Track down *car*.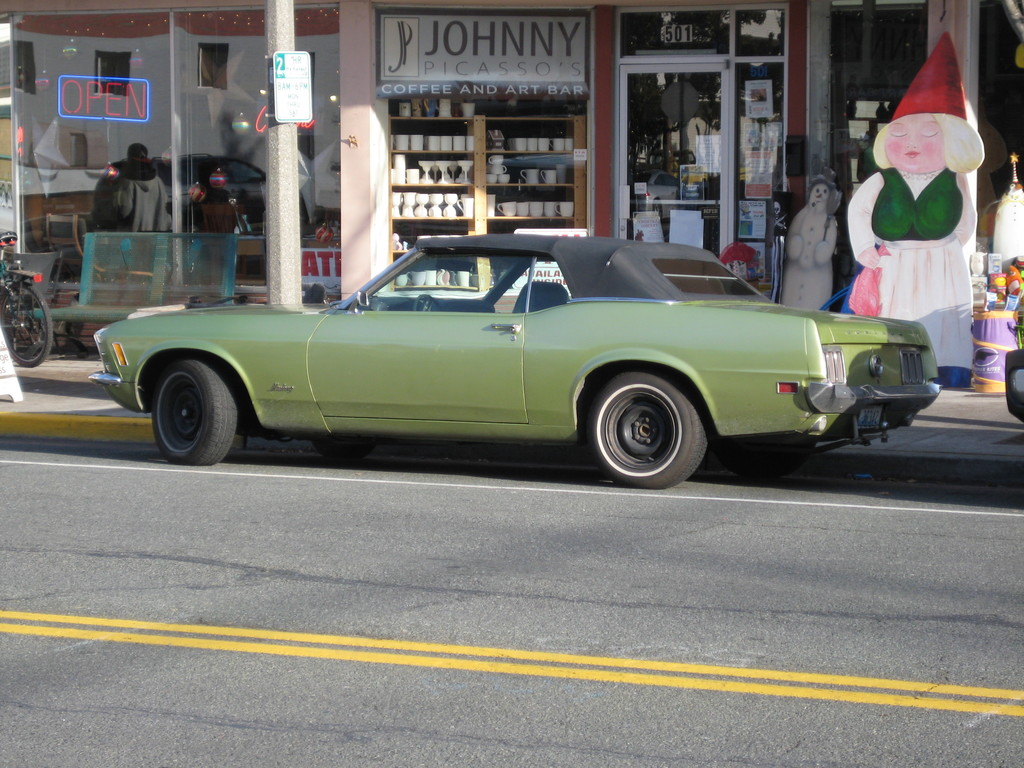
Tracked to box(1006, 349, 1023, 424).
